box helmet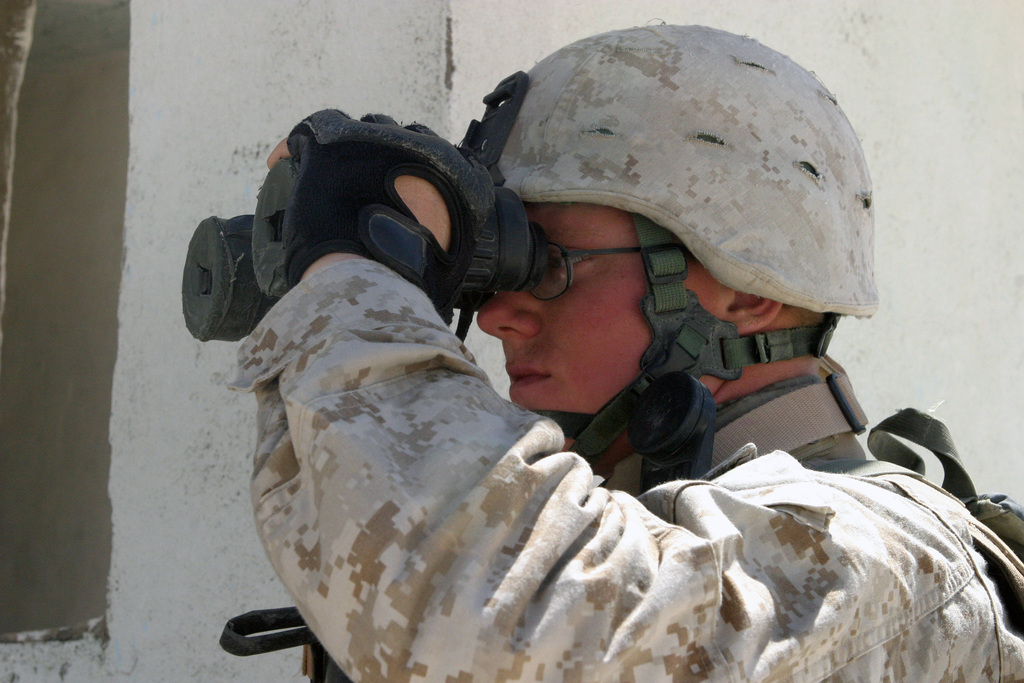
rect(470, 24, 877, 472)
